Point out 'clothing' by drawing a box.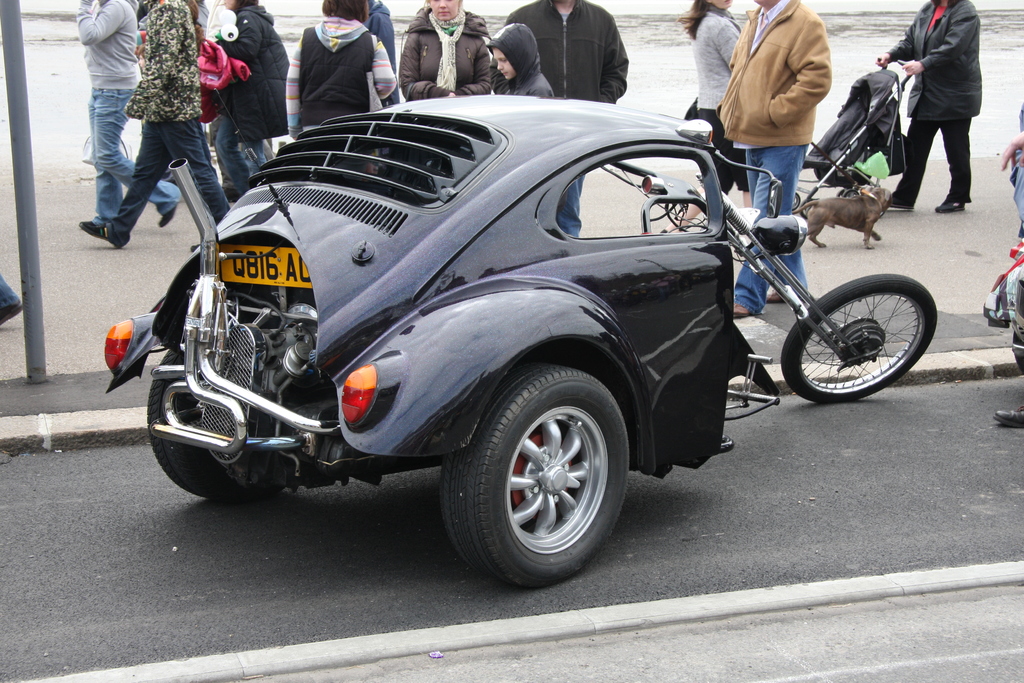
<box>1012,101,1023,371</box>.
